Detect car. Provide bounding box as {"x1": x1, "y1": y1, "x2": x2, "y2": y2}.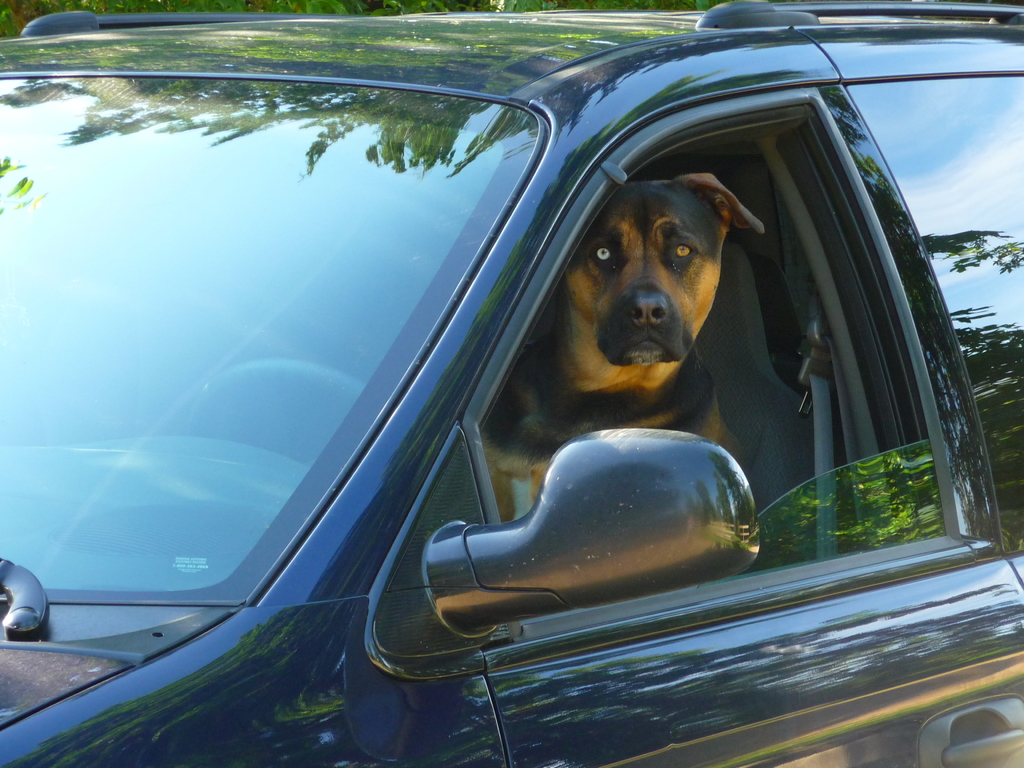
{"x1": 0, "y1": 0, "x2": 1023, "y2": 767}.
